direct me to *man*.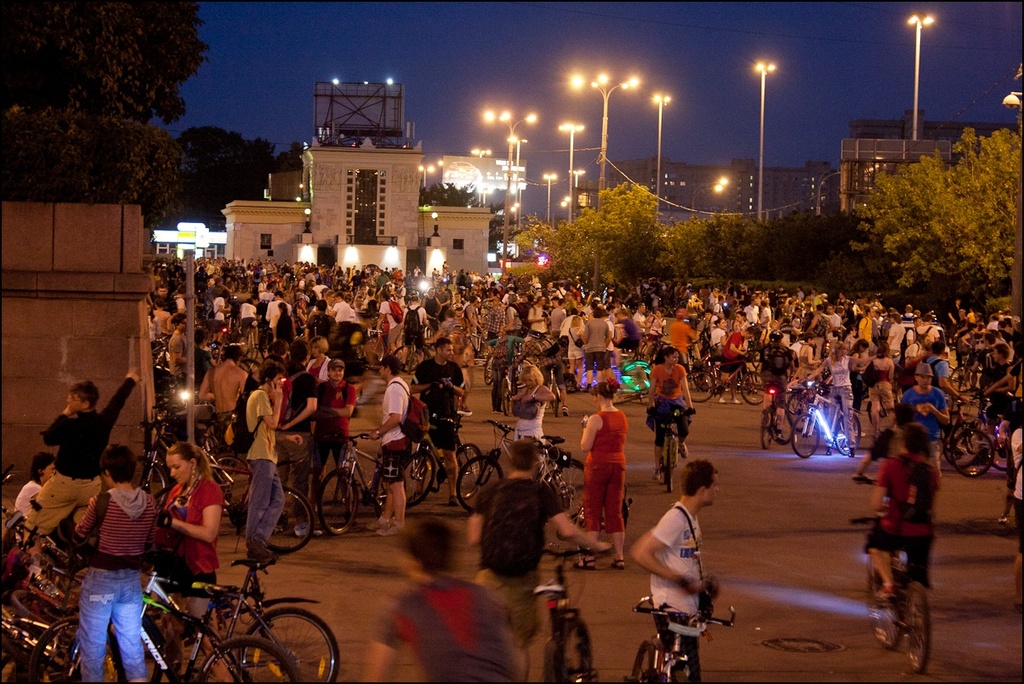
Direction: 857 305 877 356.
